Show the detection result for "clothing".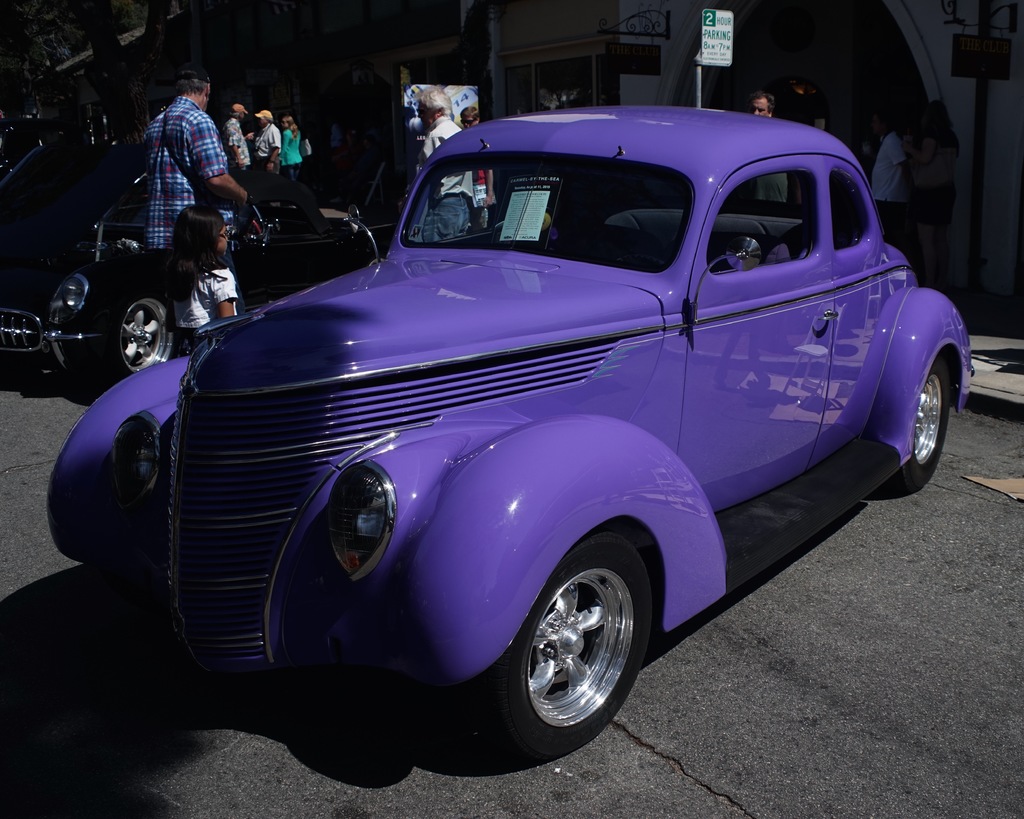
region(415, 112, 472, 244).
